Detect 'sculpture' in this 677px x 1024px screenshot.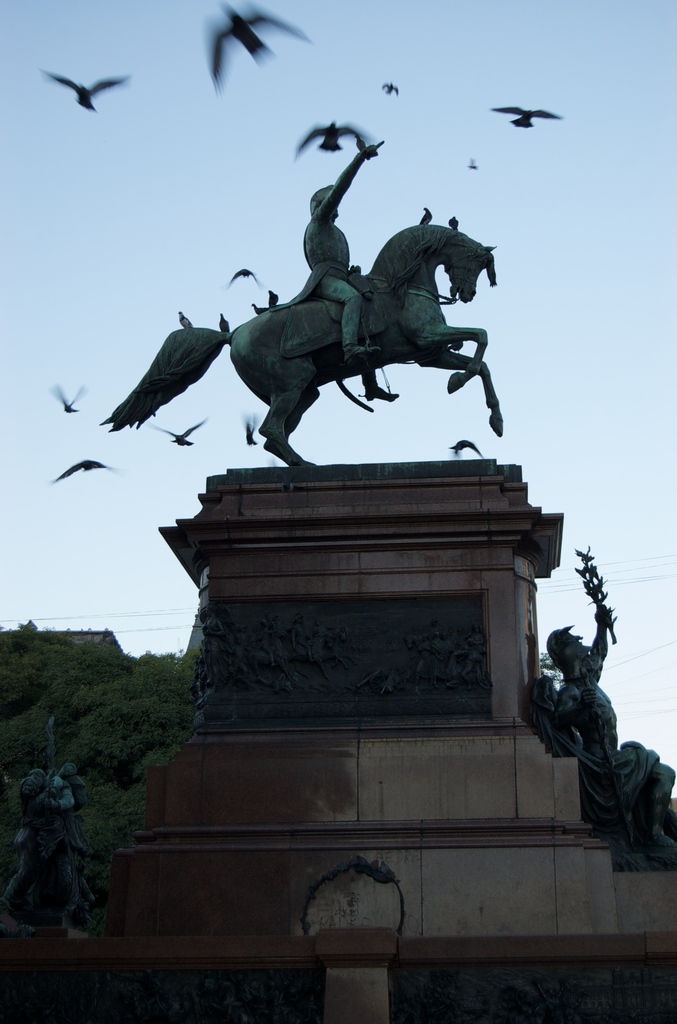
Detection: select_region(525, 542, 661, 827).
